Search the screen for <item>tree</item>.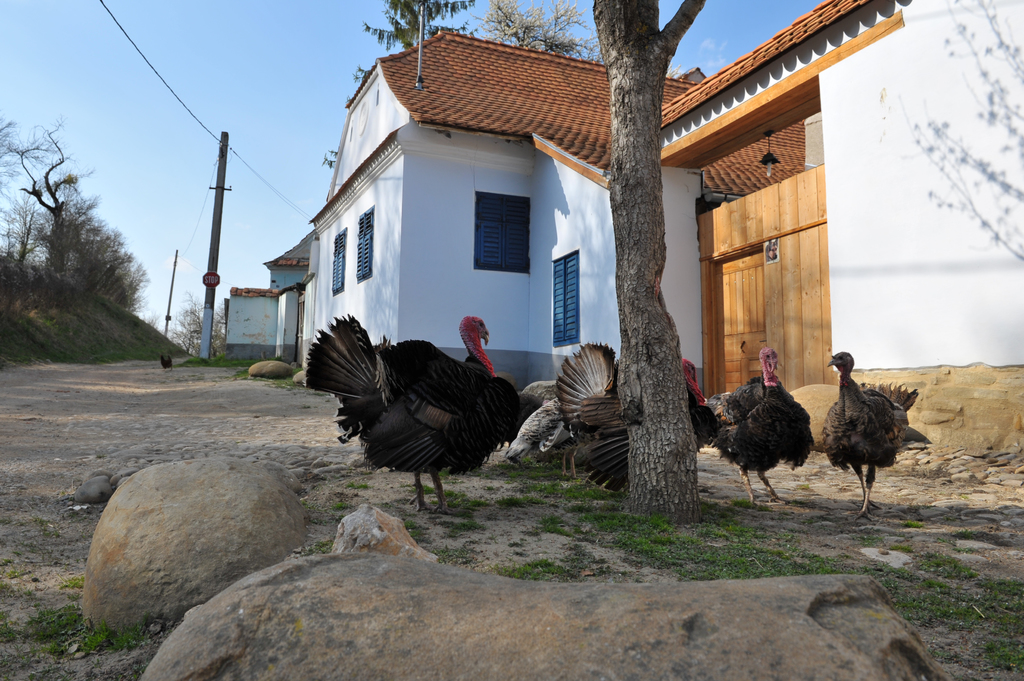
Found at (557, 0, 717, 528).
